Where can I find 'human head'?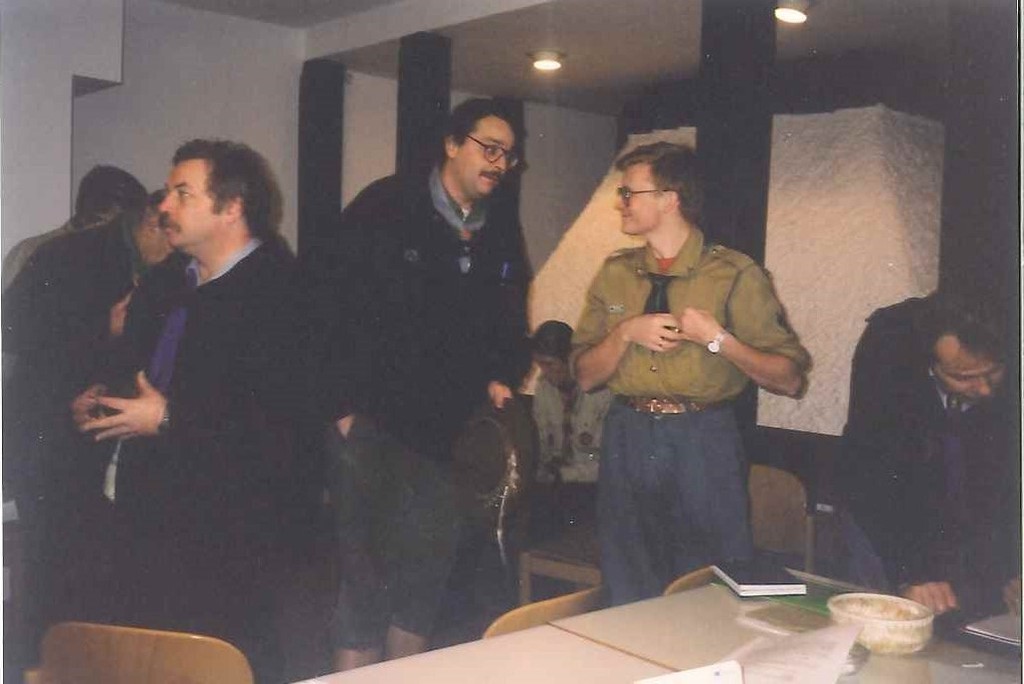
You can find it at <box>529,321,573,390</box>.
